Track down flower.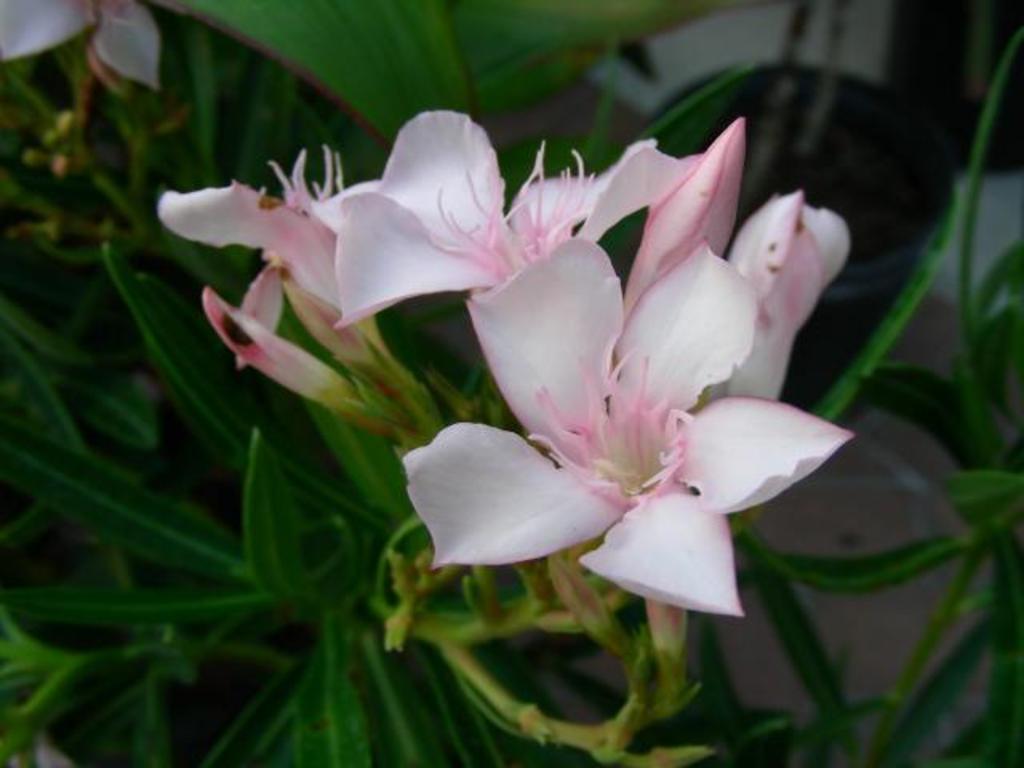
Tracked to left=0, top=0, right=162, bottom=85.
